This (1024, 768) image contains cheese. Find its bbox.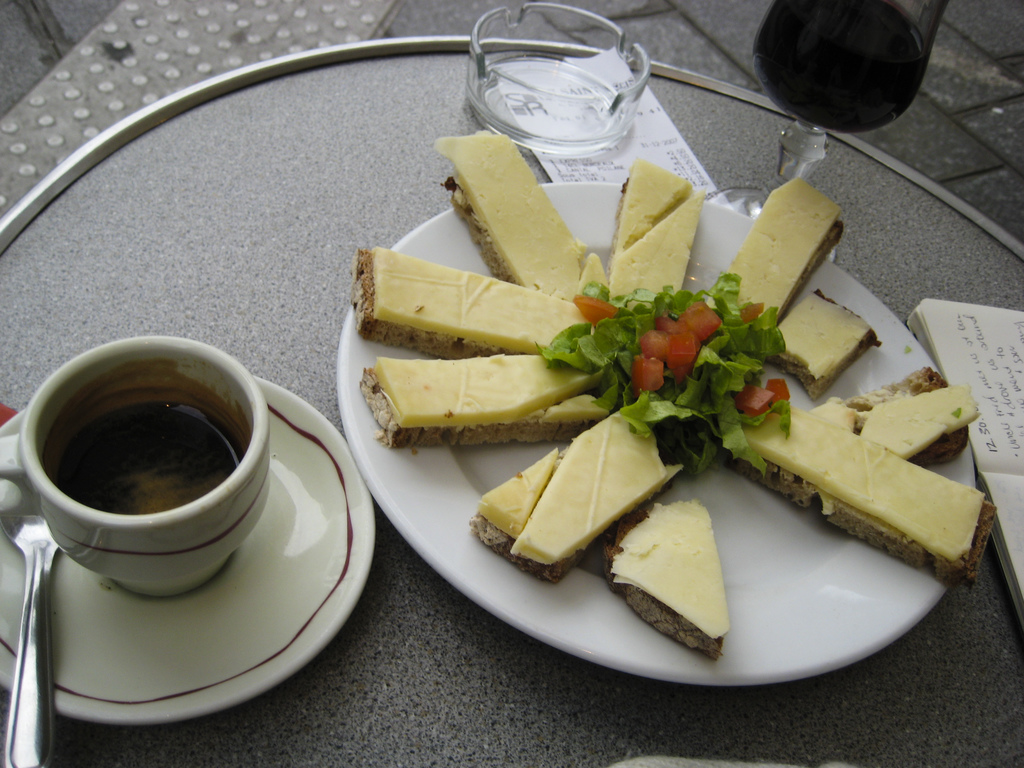
[427,124,602,299].
